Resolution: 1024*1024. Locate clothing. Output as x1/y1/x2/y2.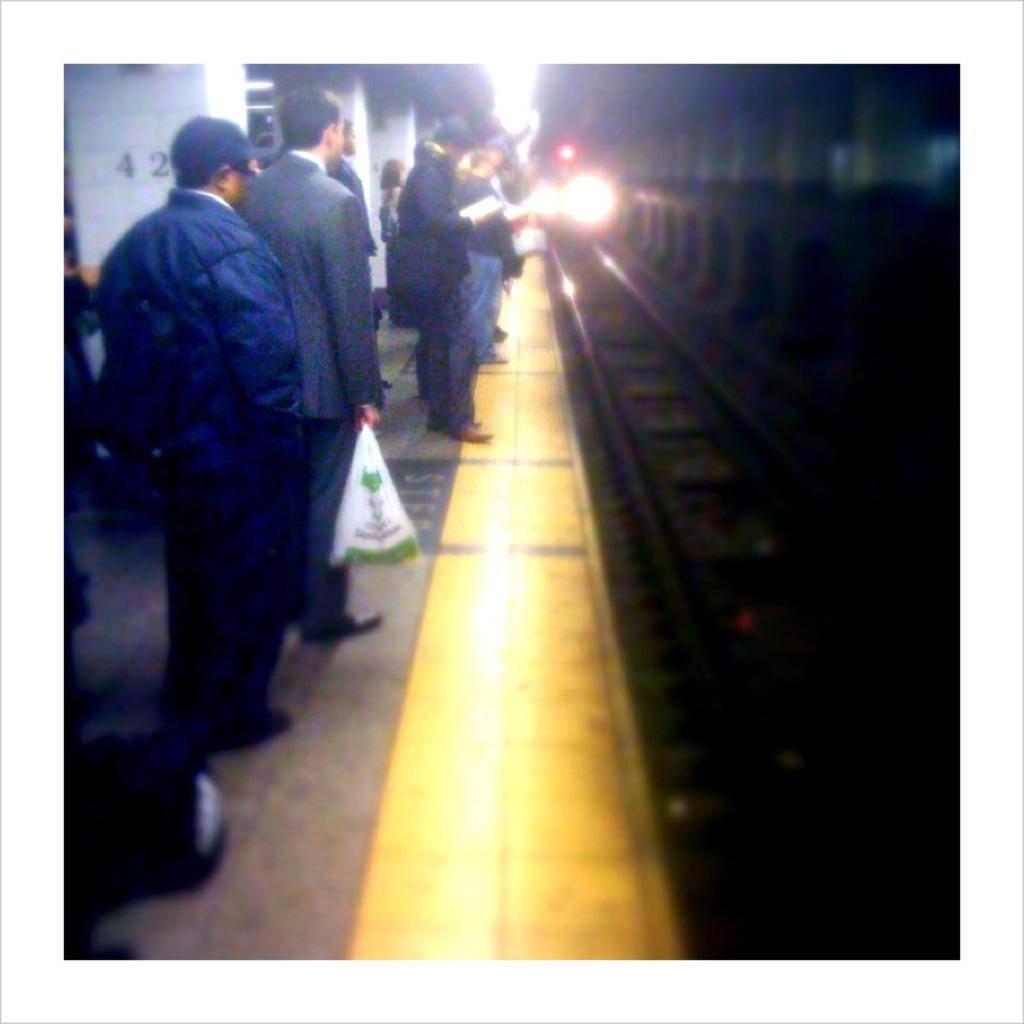
239/146/380/619.
